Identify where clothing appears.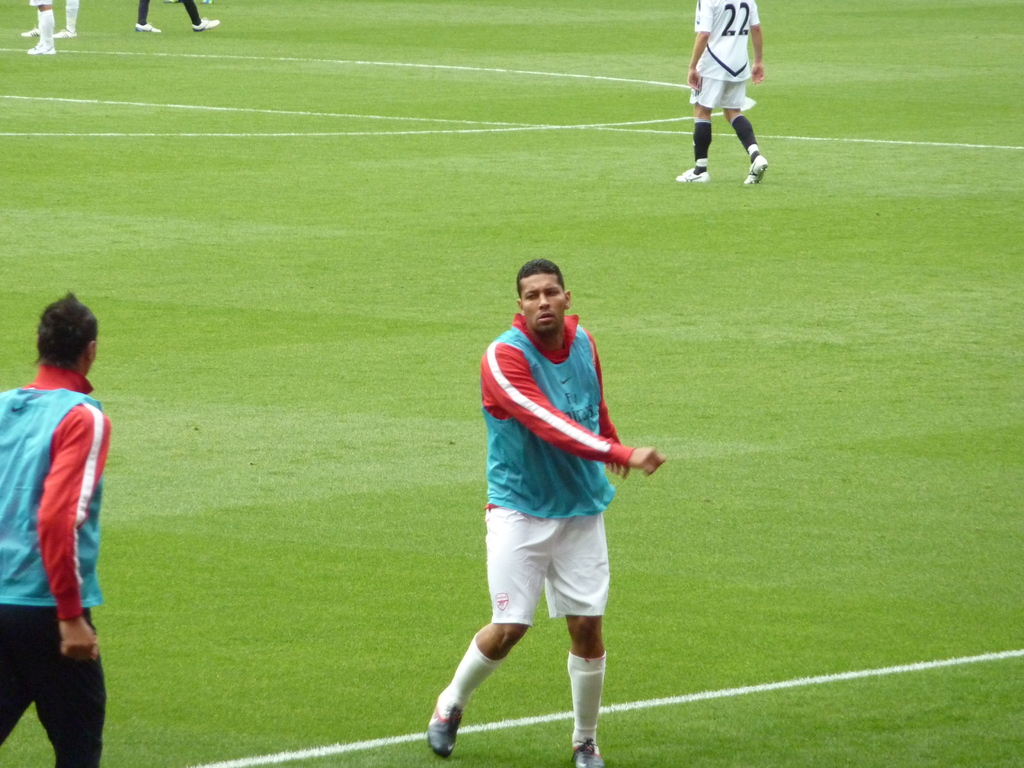
Appears at detection(486, 318, 612, 622).
